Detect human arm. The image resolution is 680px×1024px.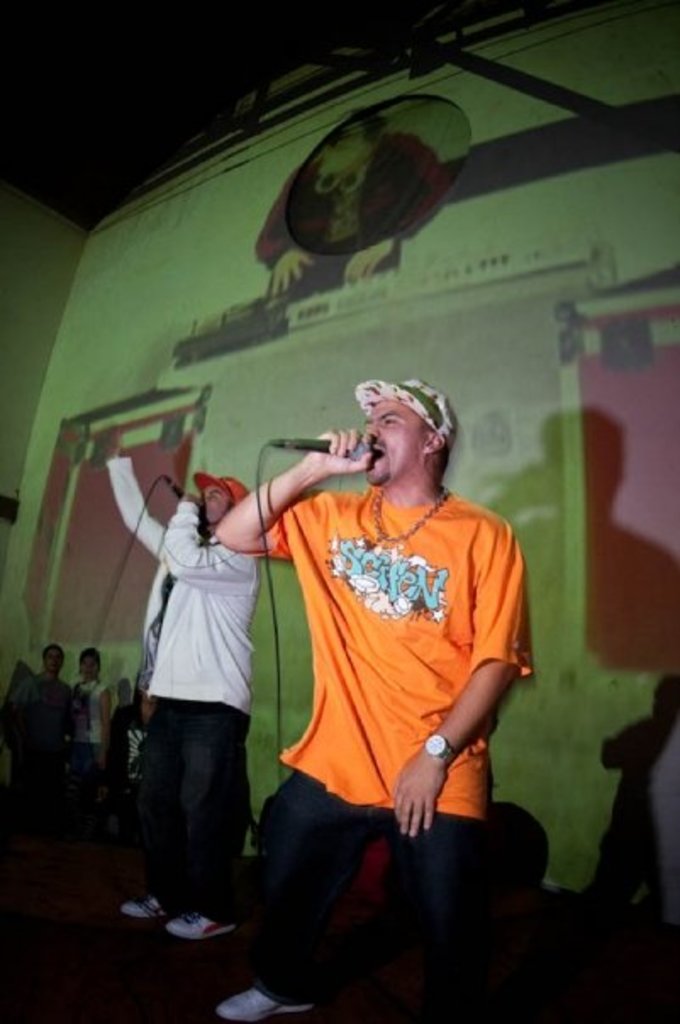
bbox=[105, 429, 171, 568].
